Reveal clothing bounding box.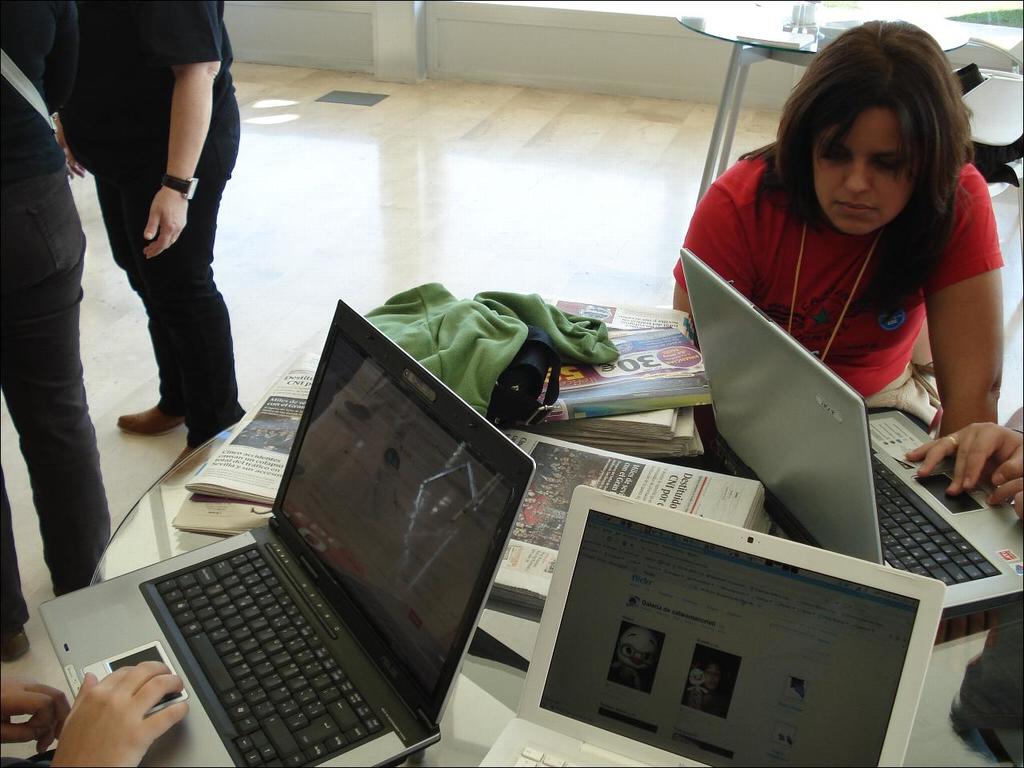
Revealed: box(711, 138, 1004, 469).
